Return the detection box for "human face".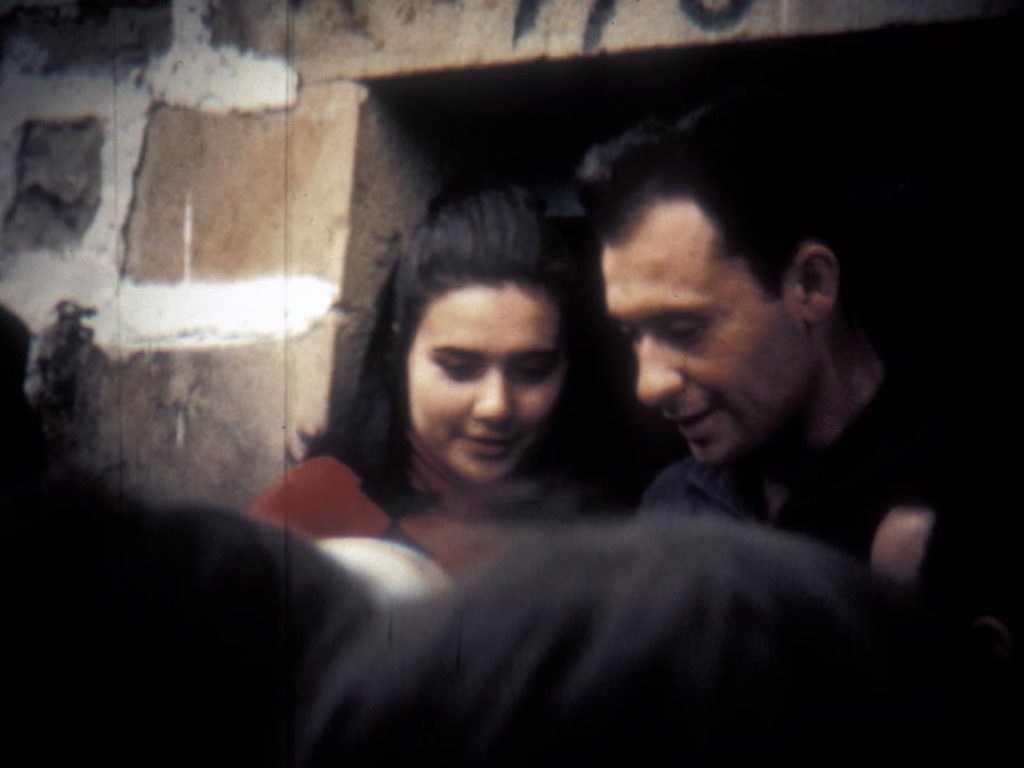
(408, 273, 567, 484).
